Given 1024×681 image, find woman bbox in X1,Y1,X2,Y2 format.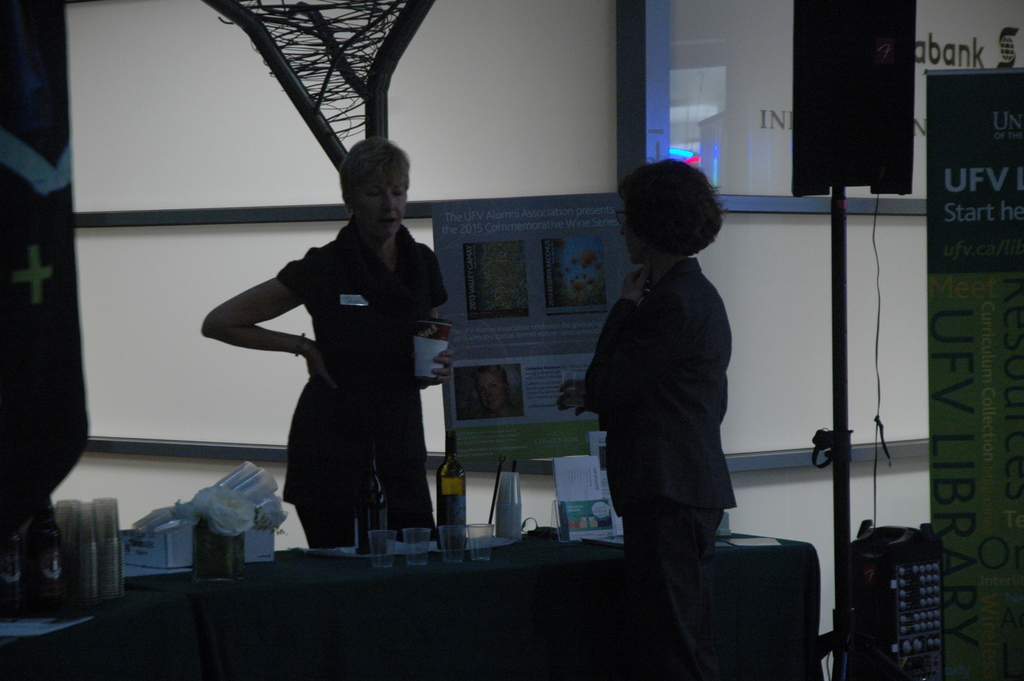
563,149,767,632.
